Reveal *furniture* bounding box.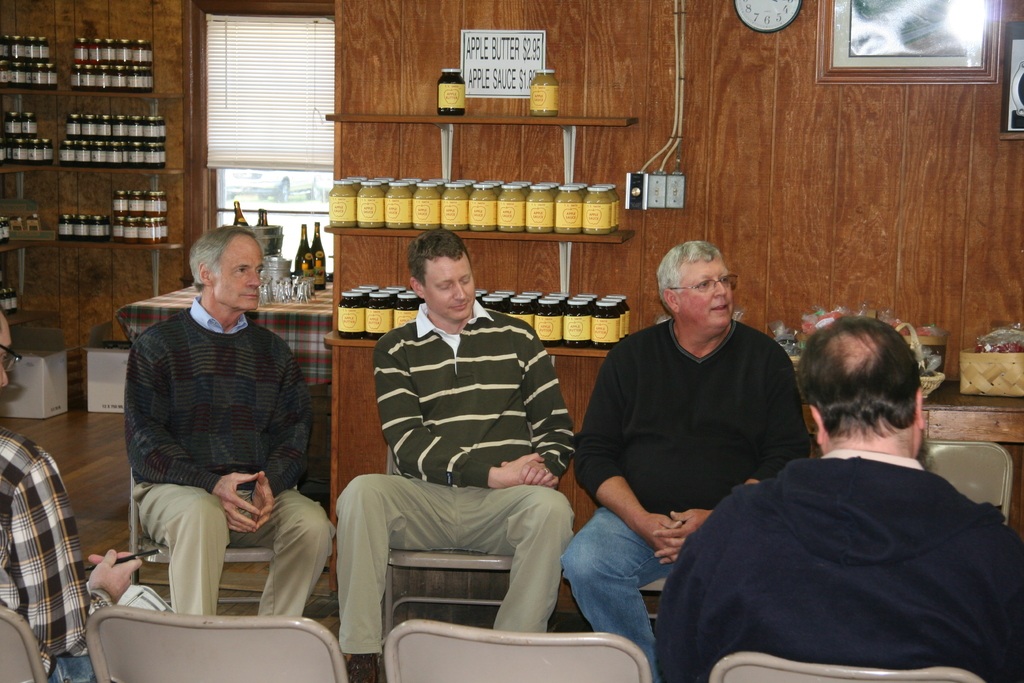
Revealed: (x1=387, y1=443, x2=511, y2=628).
